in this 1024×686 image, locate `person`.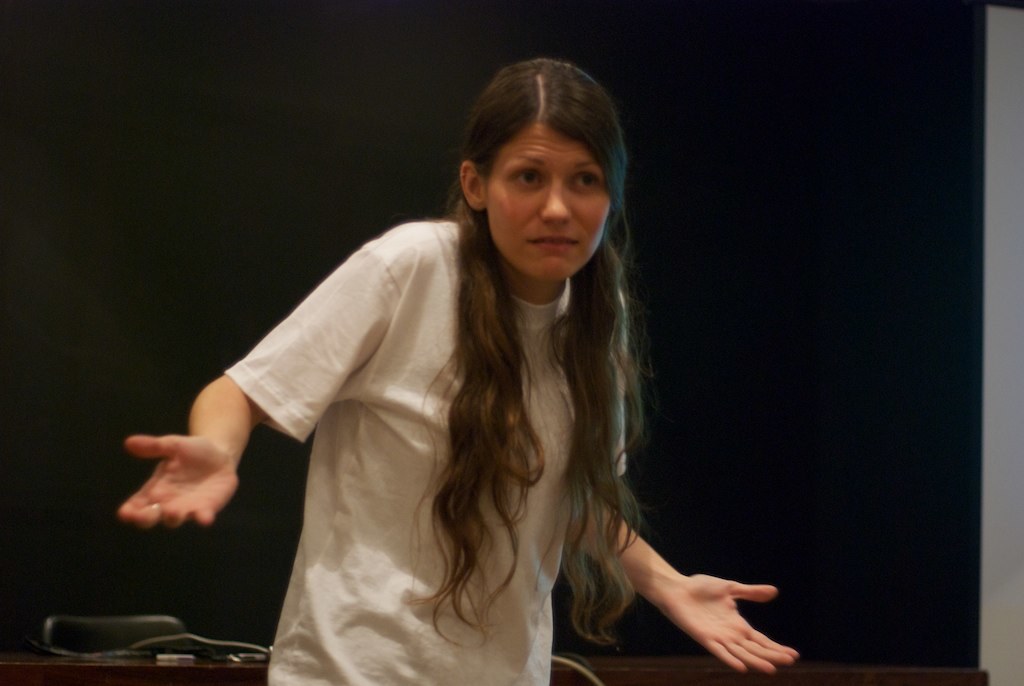
Bounding box: box=[116, 58, 805, 680].
